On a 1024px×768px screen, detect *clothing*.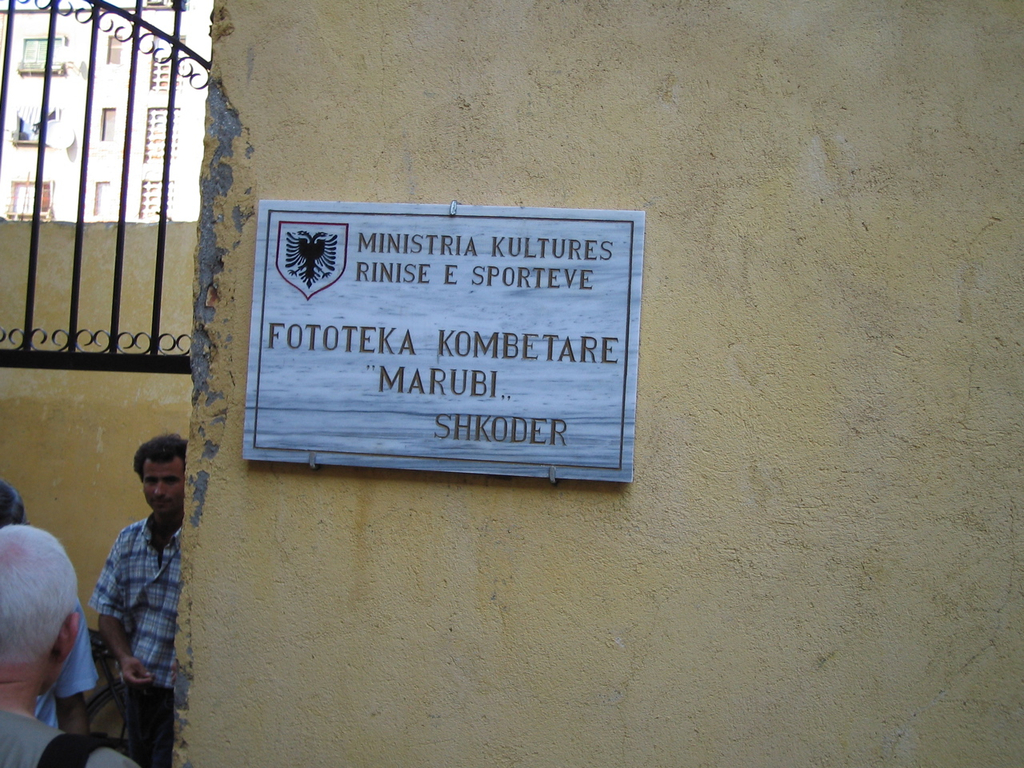
pyautogui.locateOnScreen(0, 706, 134, 767).
